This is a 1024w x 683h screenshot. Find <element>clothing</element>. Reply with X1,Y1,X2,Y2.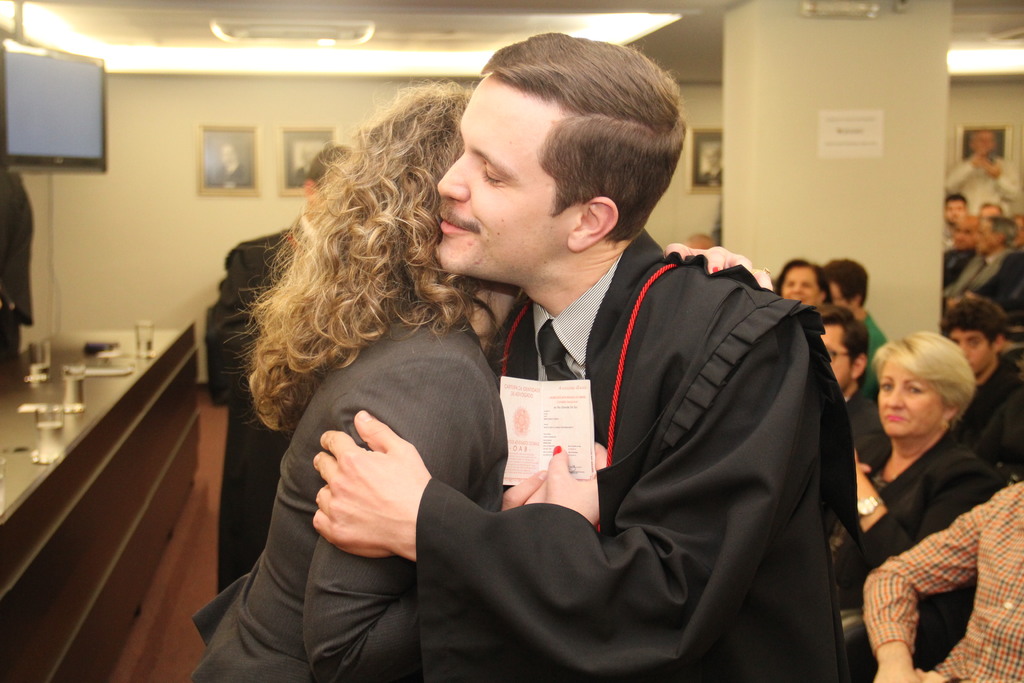
190,298,510,682.
